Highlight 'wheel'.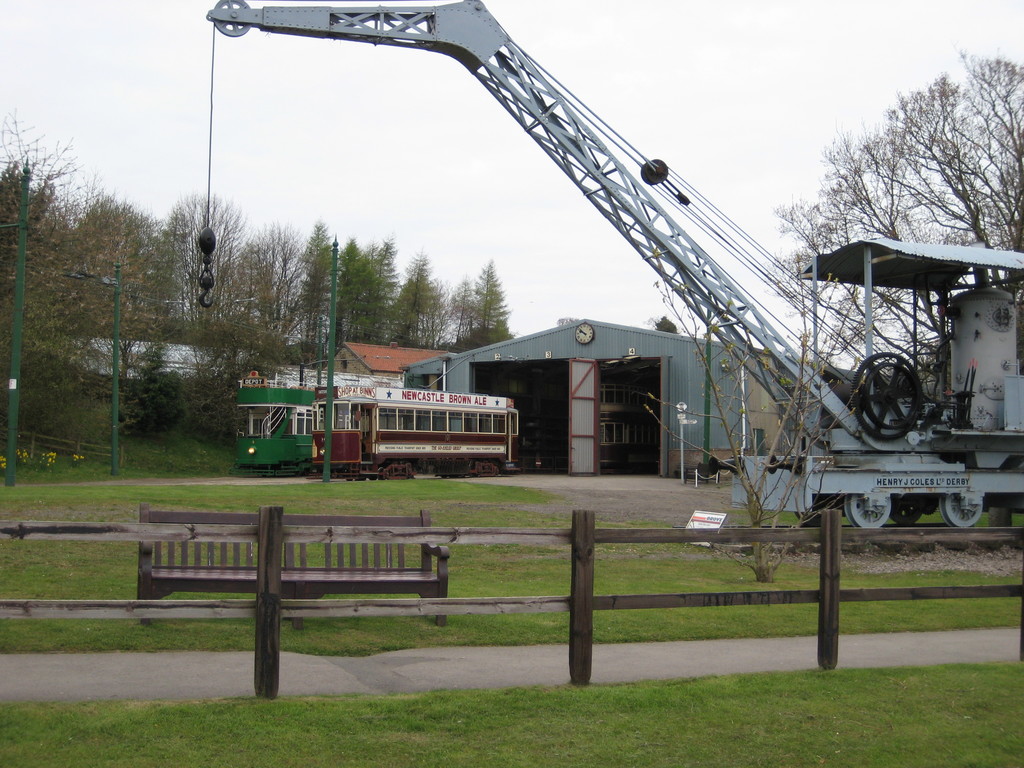
Highlighted region: [x1=851, y1=490, x2=886, y2=527].
